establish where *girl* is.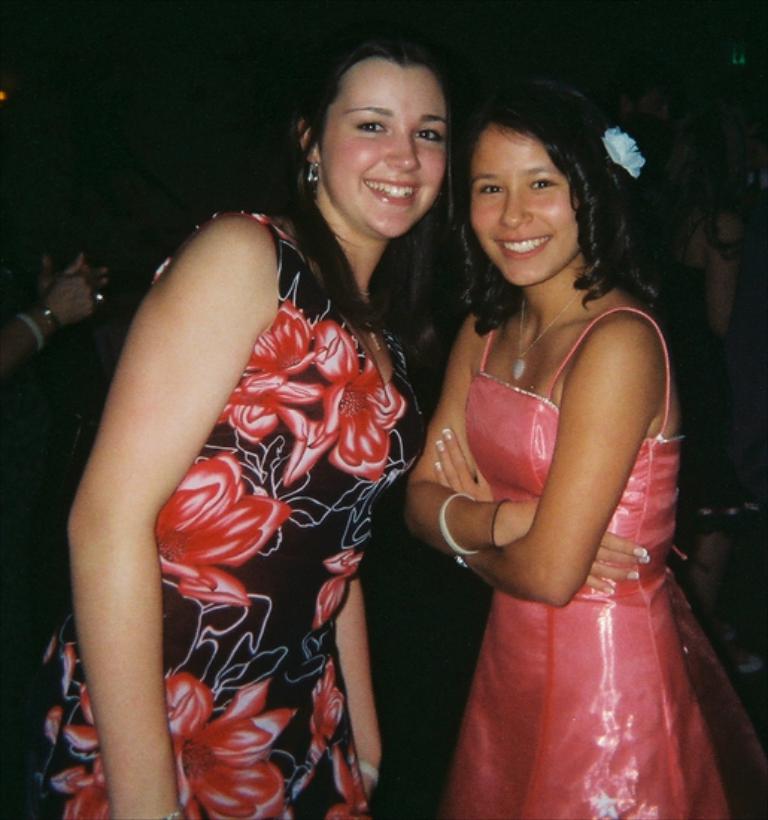
Established at <box>404,79,767,811</box>.
